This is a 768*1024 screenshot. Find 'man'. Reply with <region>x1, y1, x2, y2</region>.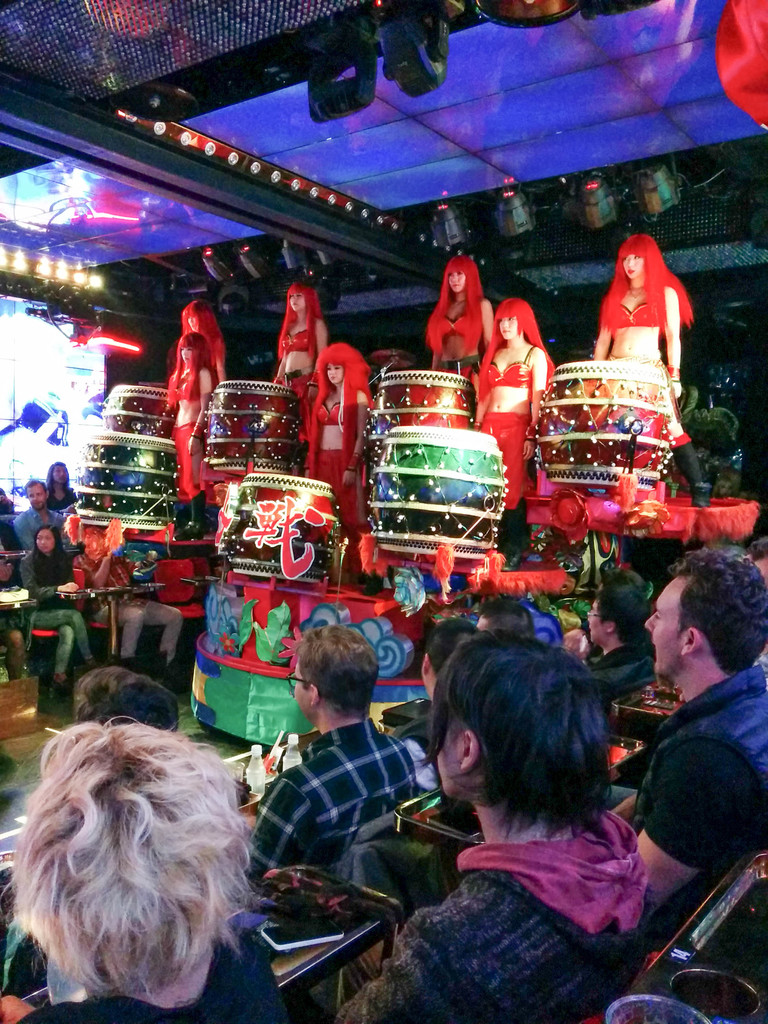
<region>596, 566, 648, 601</region>.
